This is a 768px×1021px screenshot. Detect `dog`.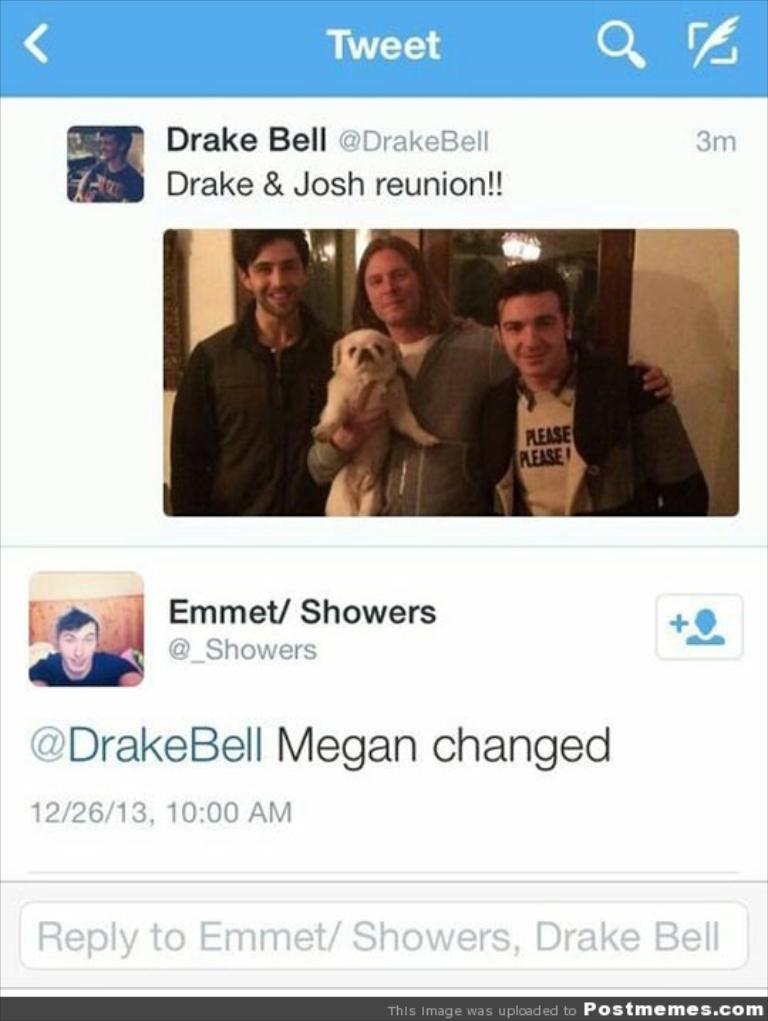
region(310, 328, 439, 512).
